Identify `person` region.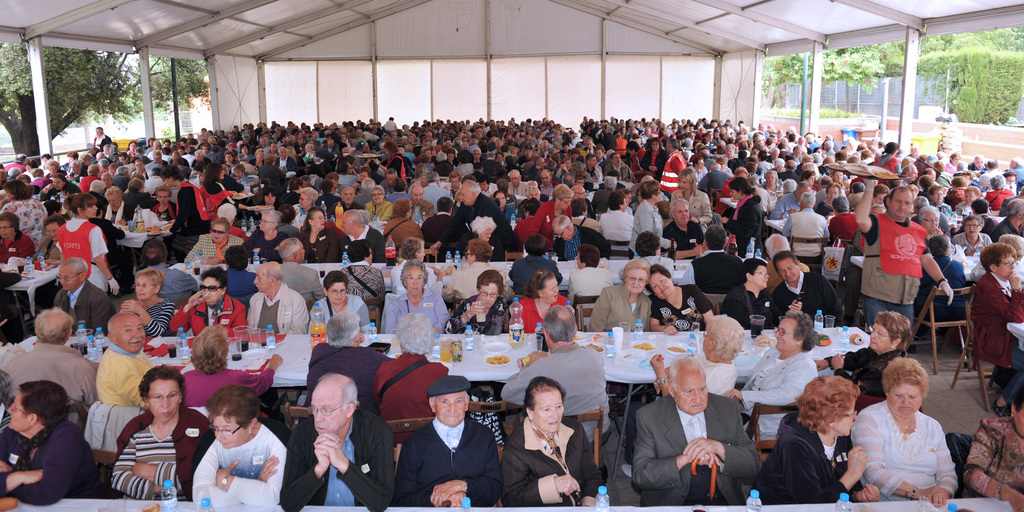
Region: 282 375 396 511.
